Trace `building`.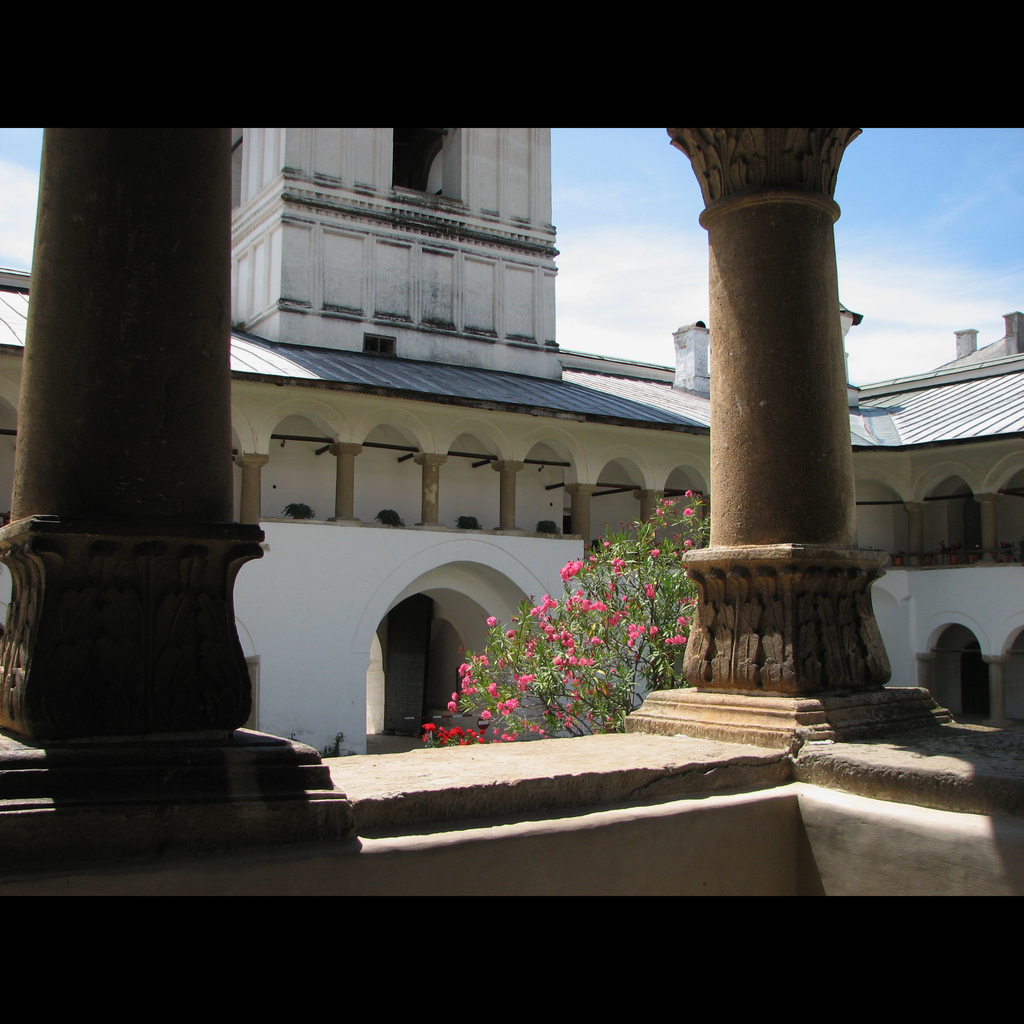
Traced to (0,127,1023,760).
